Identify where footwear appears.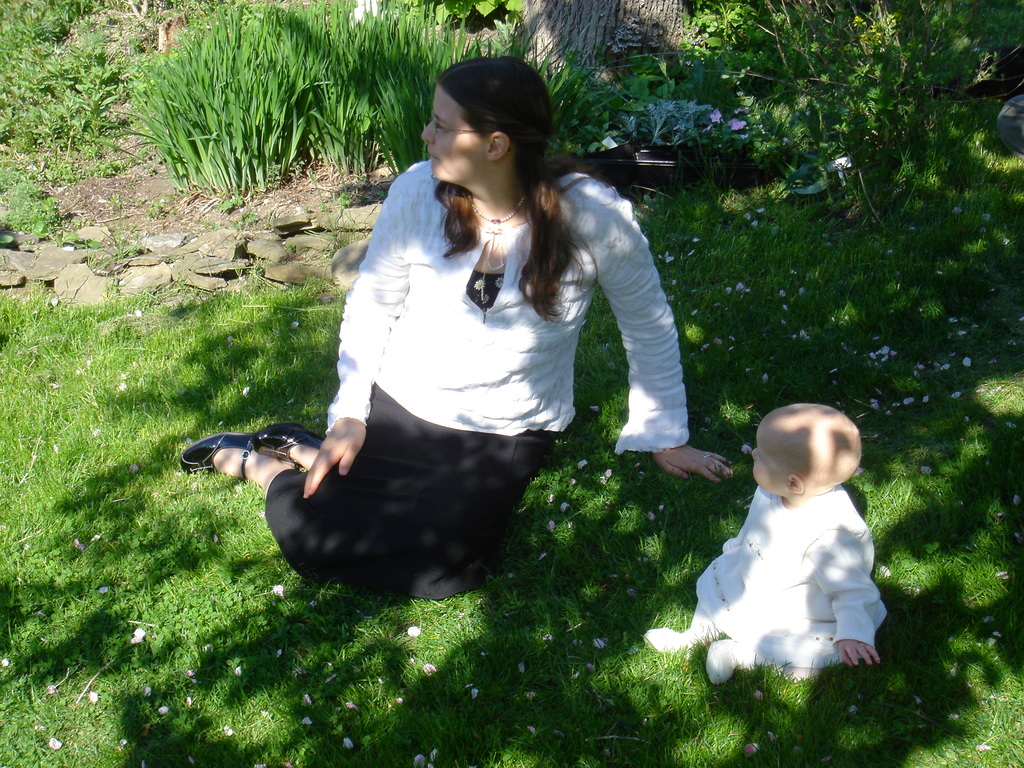
Appears at left=253, top=419, right=327, bottom=468.
